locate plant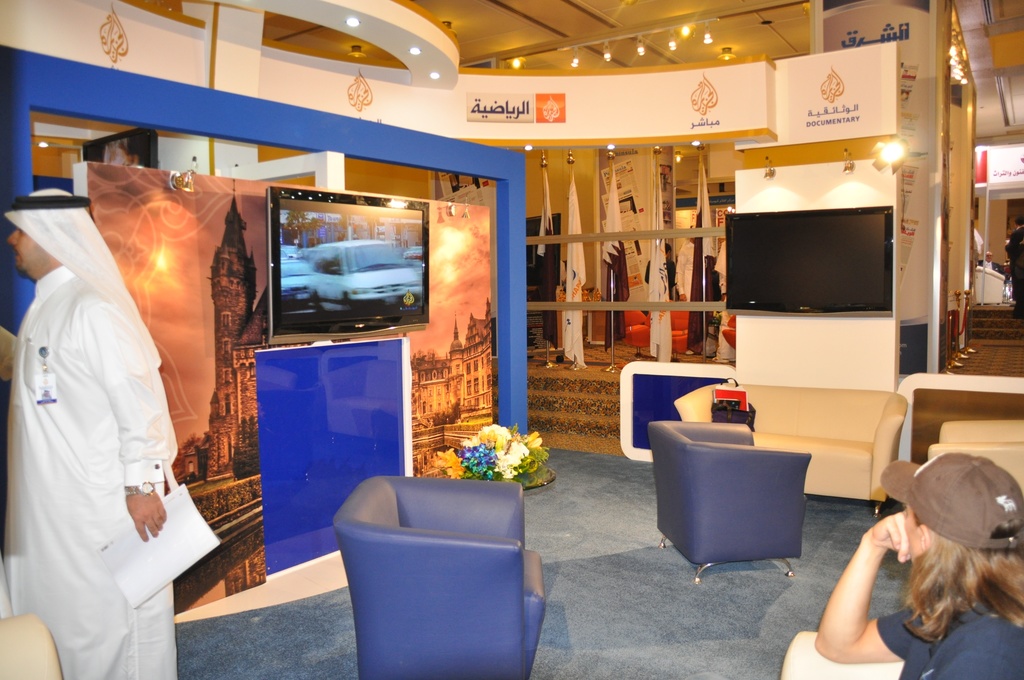
(412, 445, 466, 487)
